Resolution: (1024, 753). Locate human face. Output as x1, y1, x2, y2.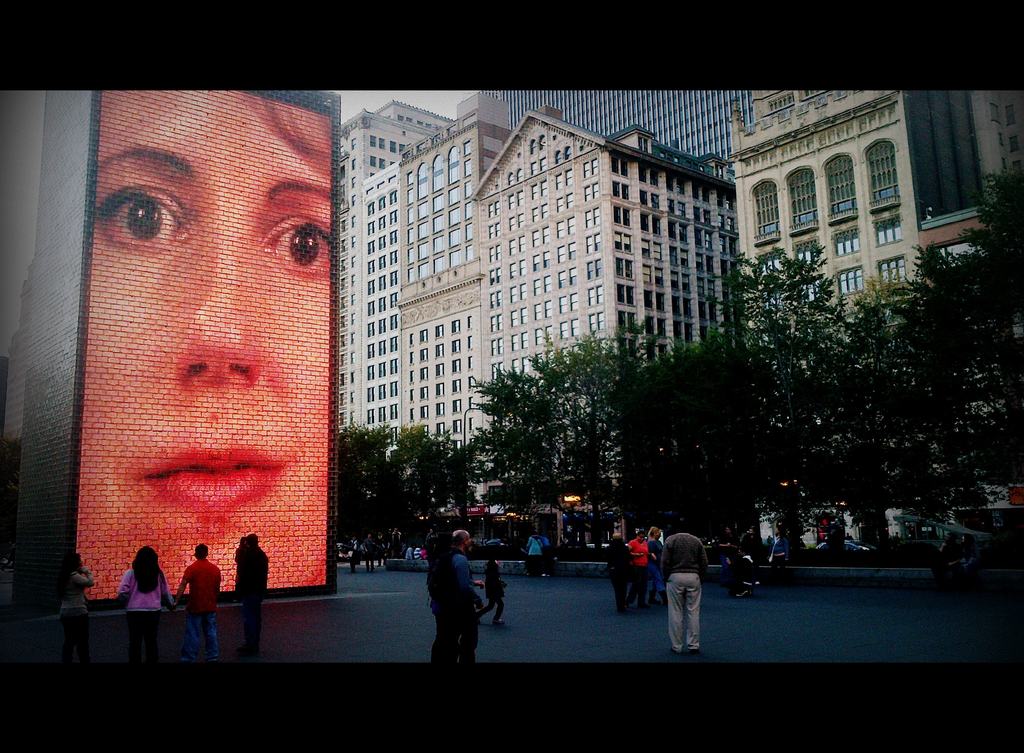
76, 88, 334, 591.
